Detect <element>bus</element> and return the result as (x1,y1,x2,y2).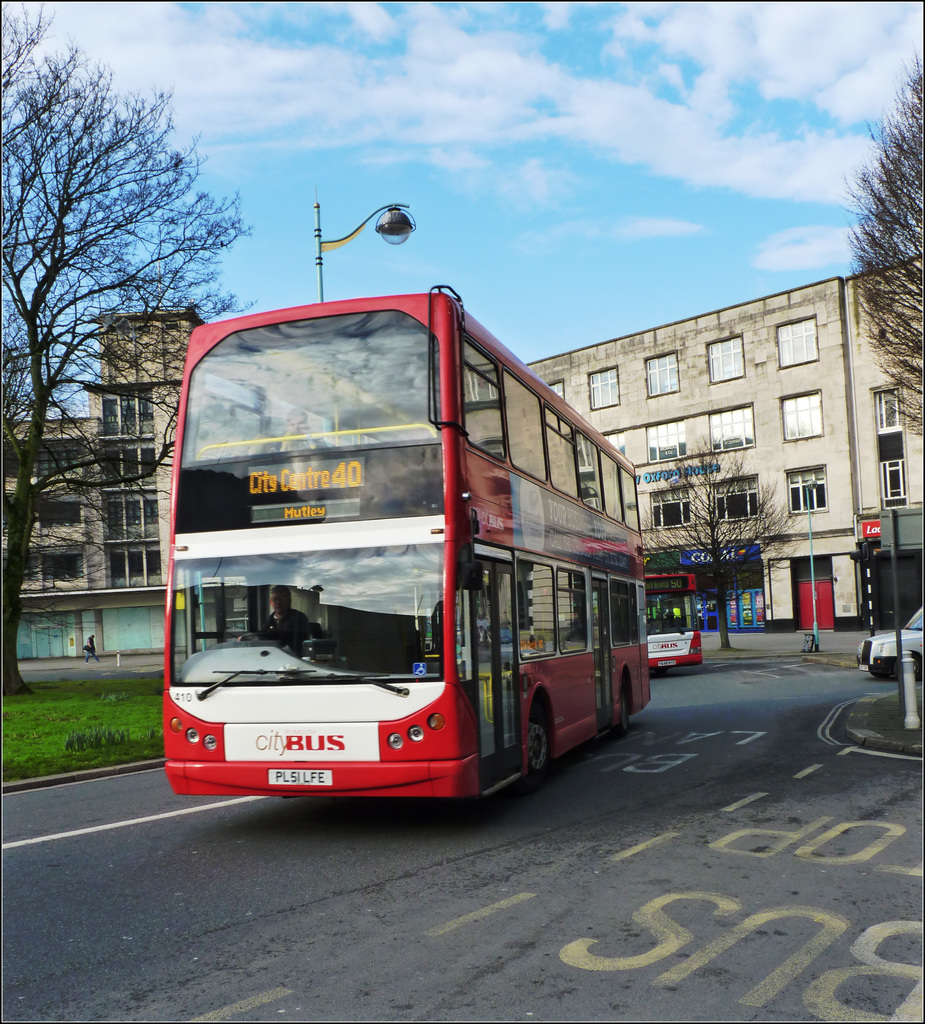
(164,287,652,822).
